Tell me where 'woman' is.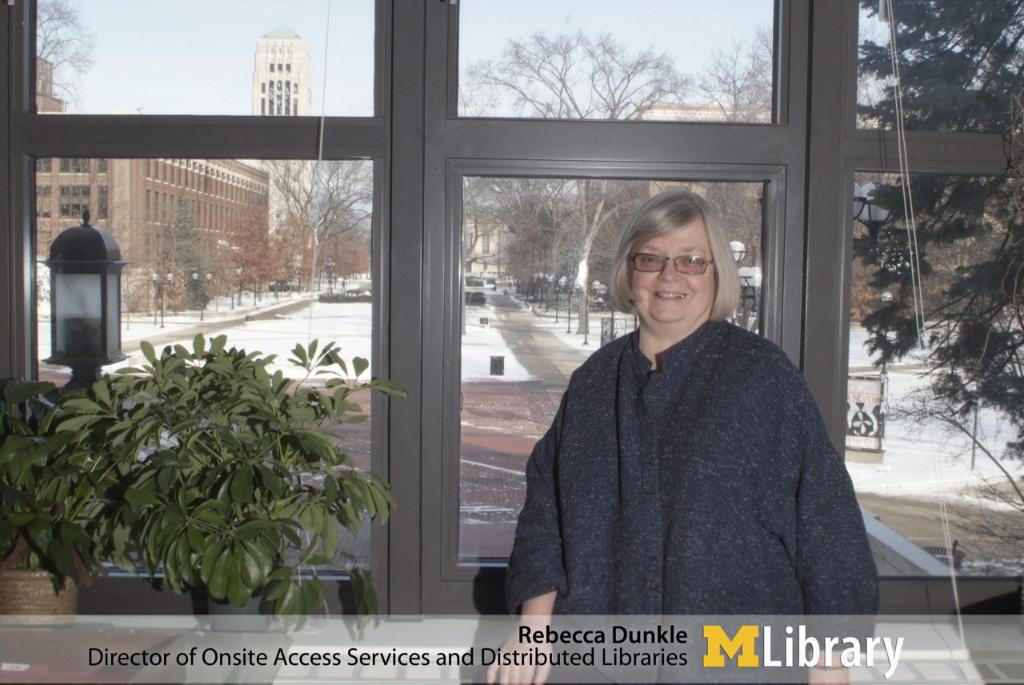
'woman' is at left=519, top=178, right=848, bottom=661.
